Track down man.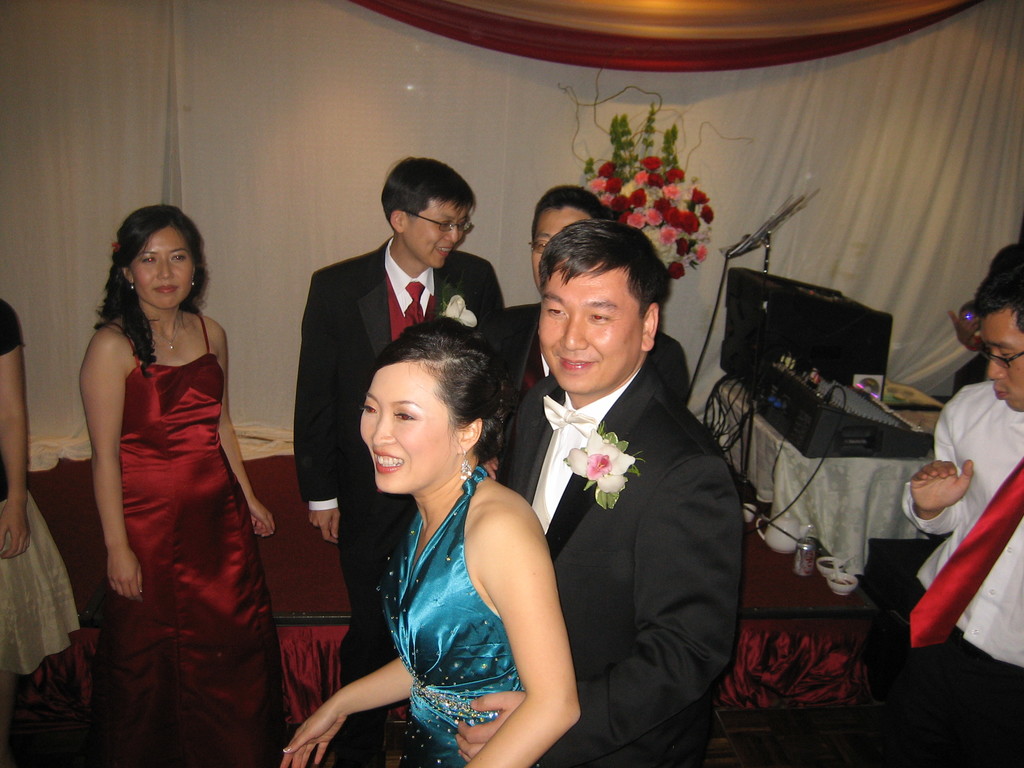
Tracked to [left=877, top=243, right=1023, bottom=767].
